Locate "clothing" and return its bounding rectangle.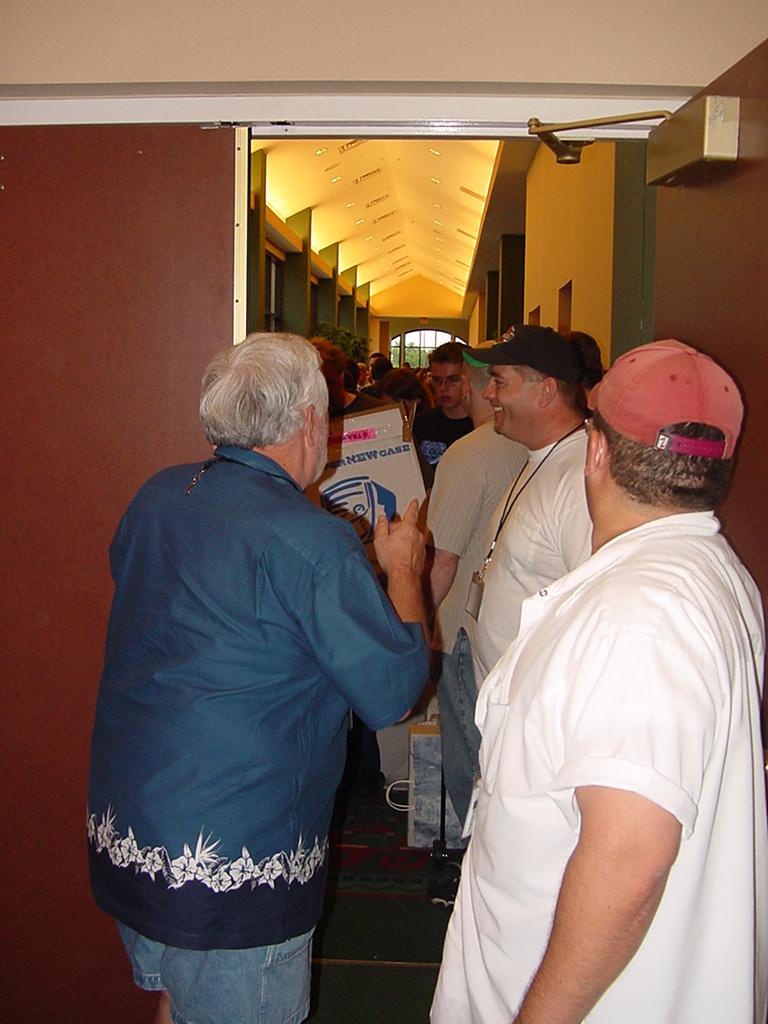
<box>429,512,754,1023</box>.
